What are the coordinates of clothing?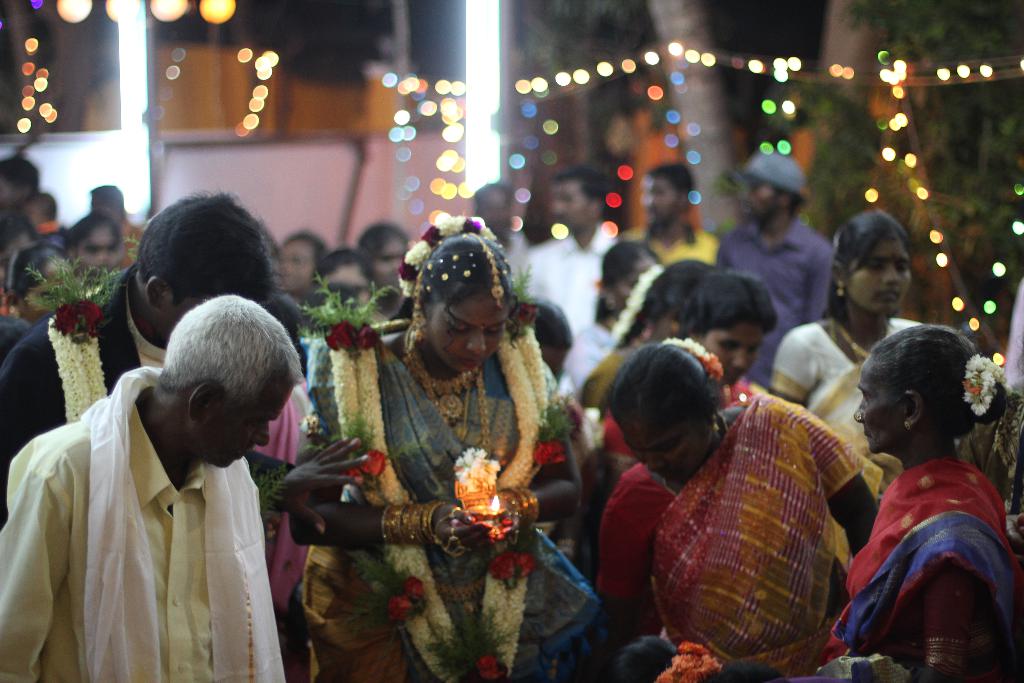
rect(0, 369, 288, 682).
